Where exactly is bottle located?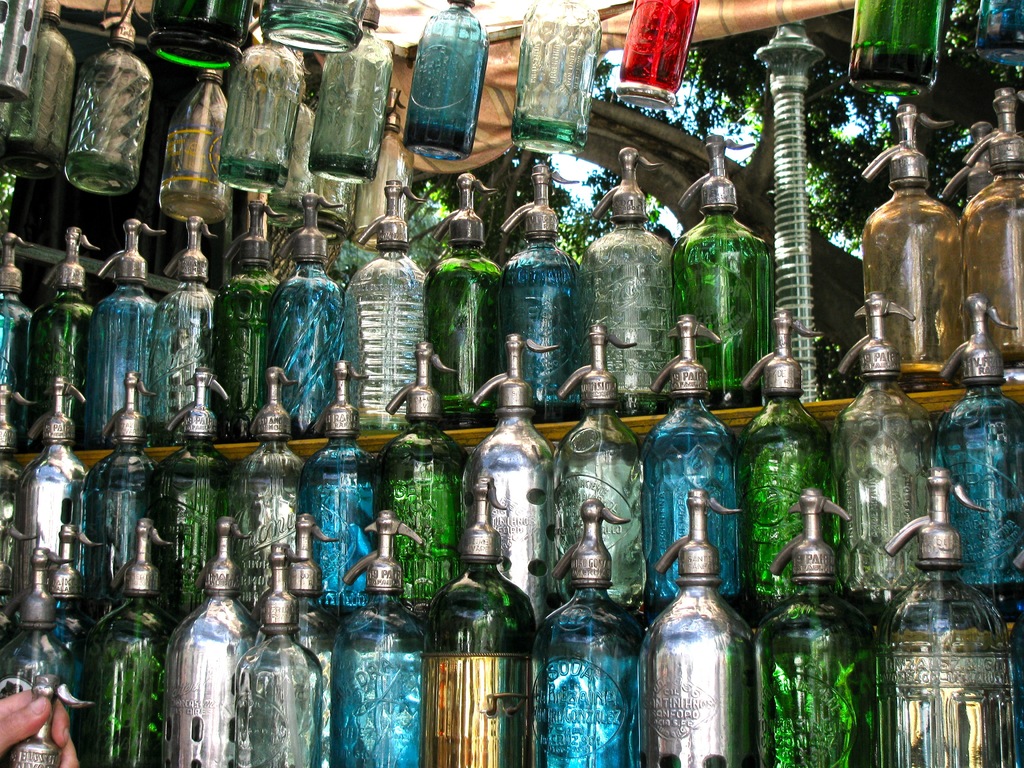
Its bounding box is BBox(261, 188, 346, 430).
